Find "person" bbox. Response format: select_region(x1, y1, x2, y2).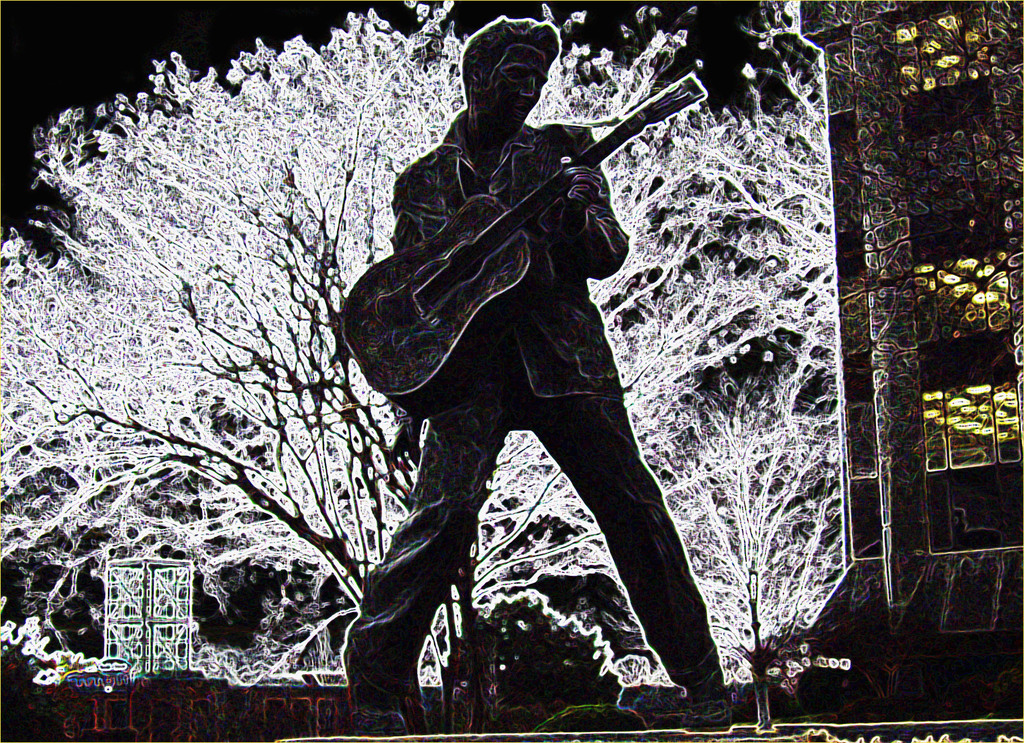
select_region(344, 17, 738, 733).
